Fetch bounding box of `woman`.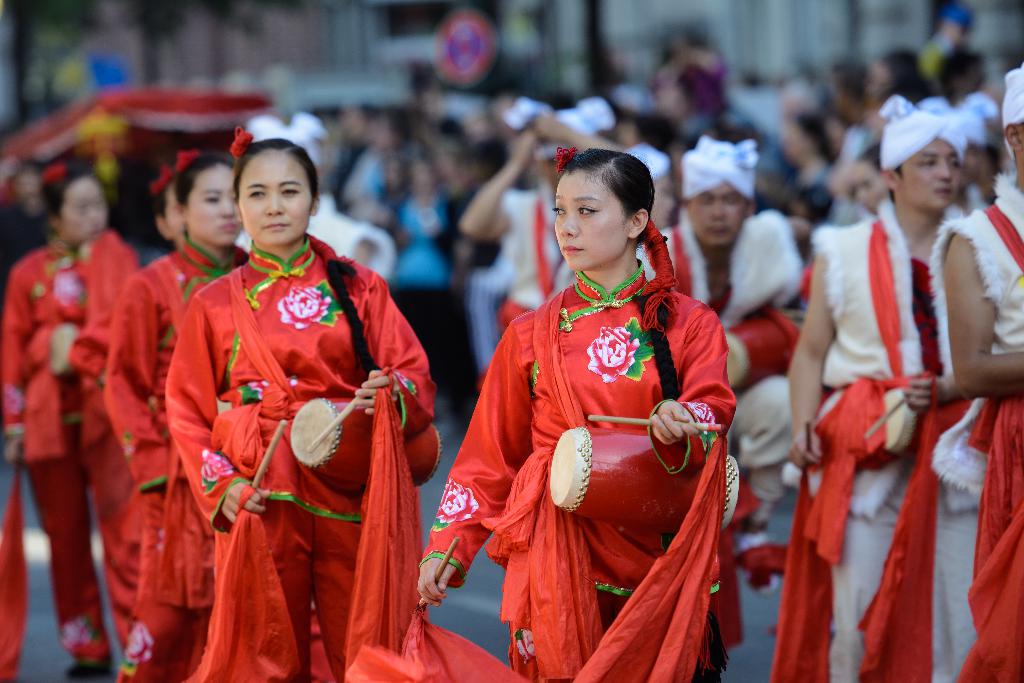
Bbox: (70,163,187,655).
